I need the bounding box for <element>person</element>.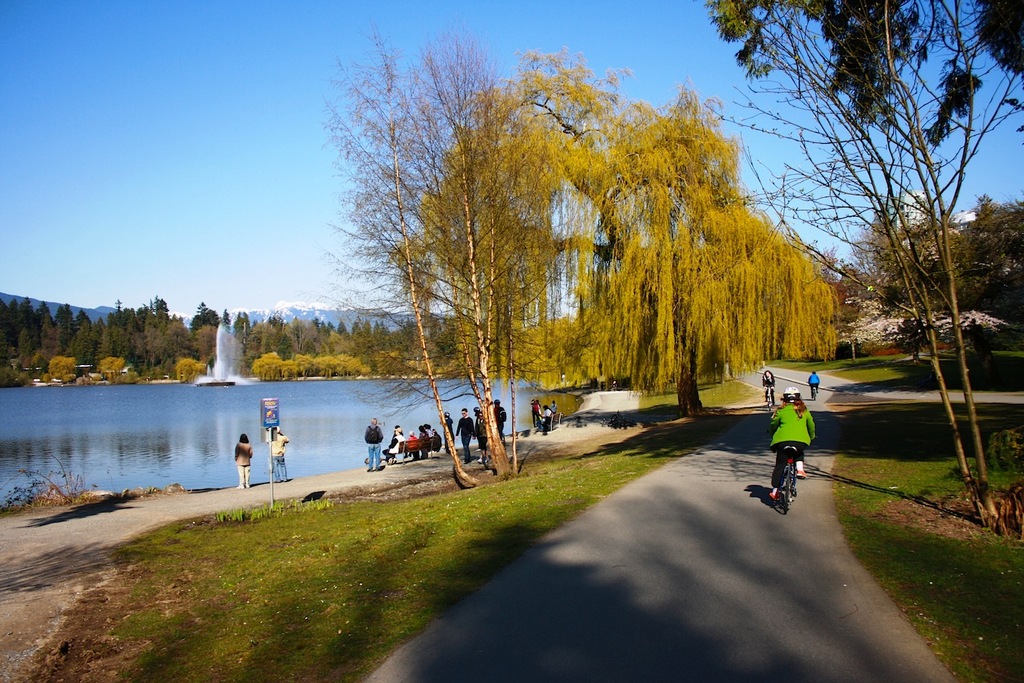
Here it is: left=534, top=397, right=538, bottom=430.
